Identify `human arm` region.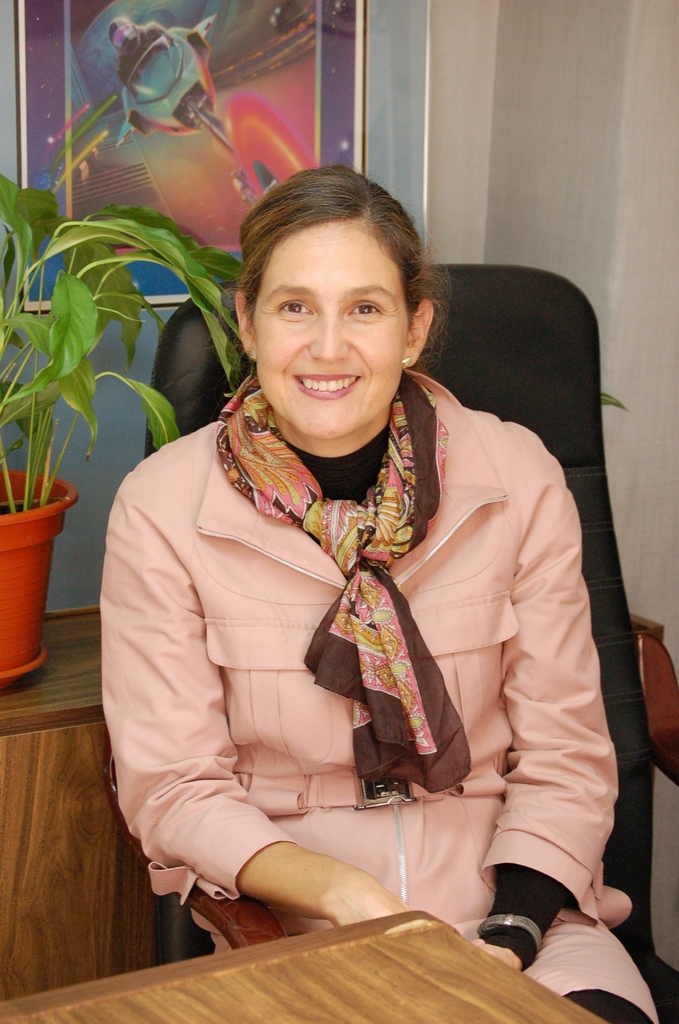
Region: <bbox>97, 500, 413, 925</bbox>.
